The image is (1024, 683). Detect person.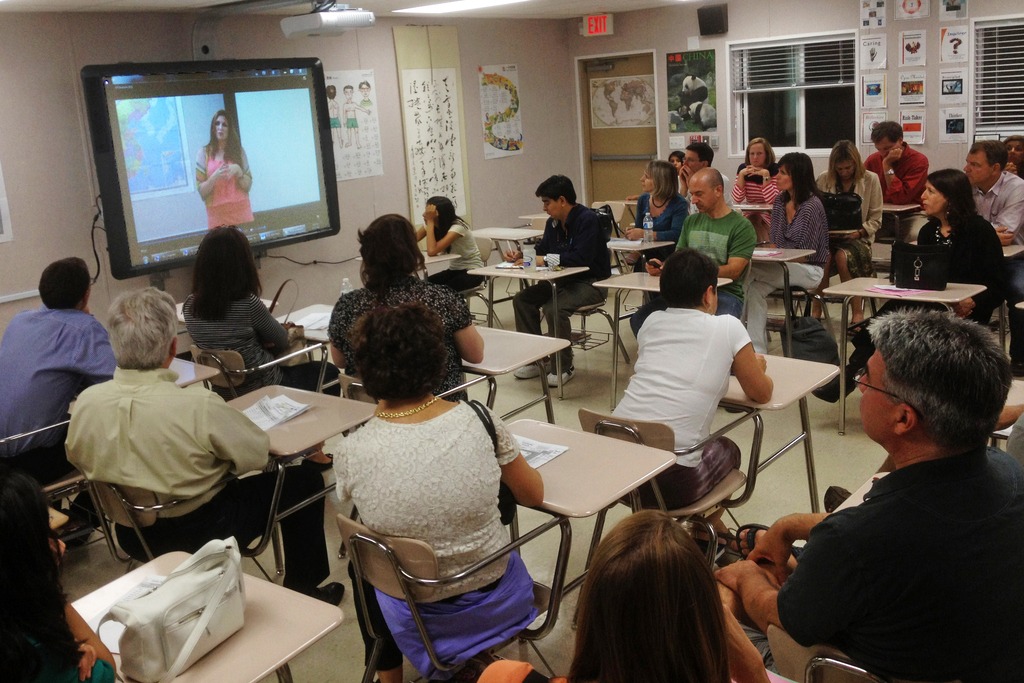
Detection: <bbox>336, 304, 548, 682</bbox>.
